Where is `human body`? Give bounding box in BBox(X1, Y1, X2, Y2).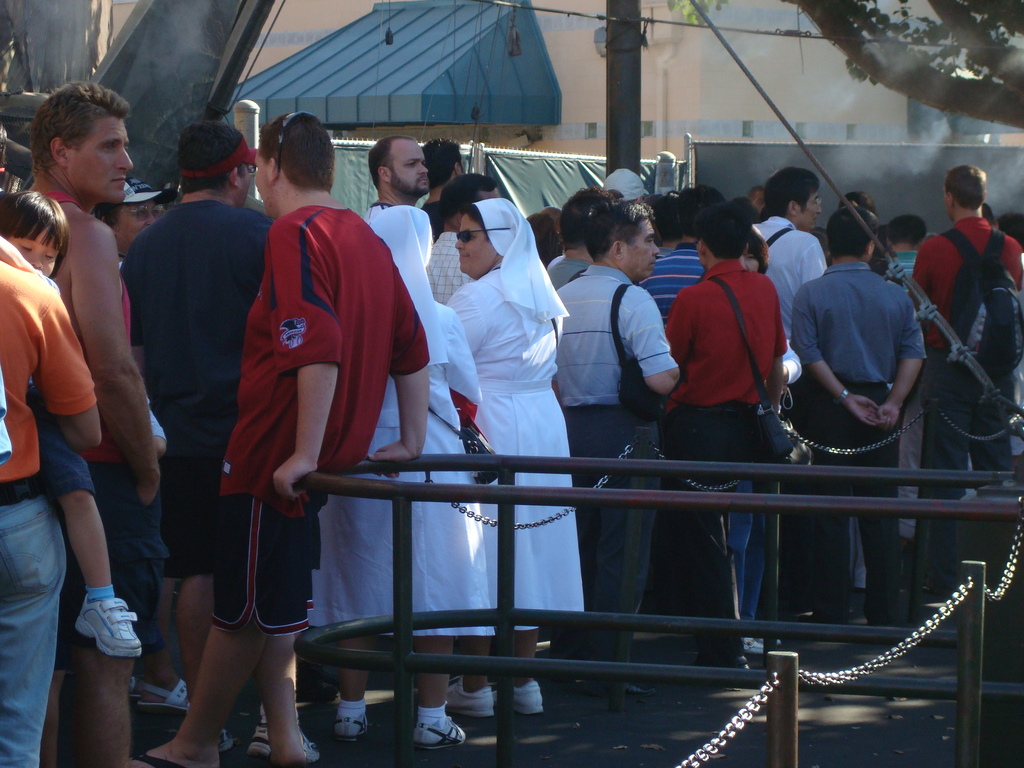
BBox(427, 132, 463, 223).
